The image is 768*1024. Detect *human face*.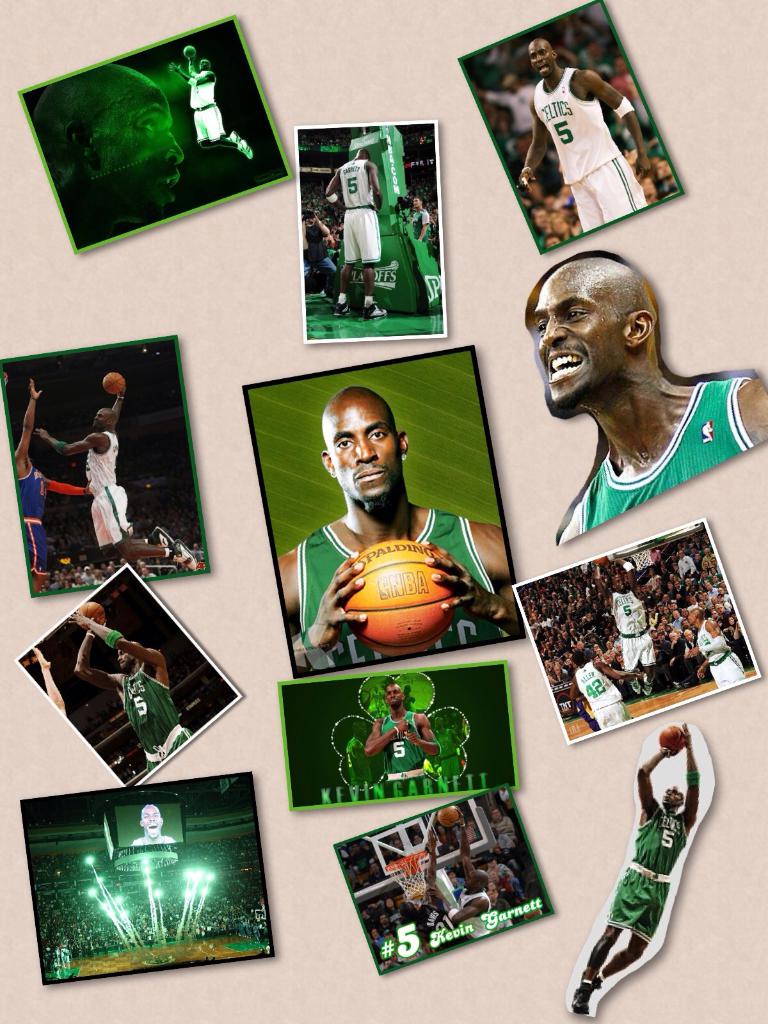
Detection: {"x1": 332, "y1": 405, "x2": 401, "y2": 498}.
